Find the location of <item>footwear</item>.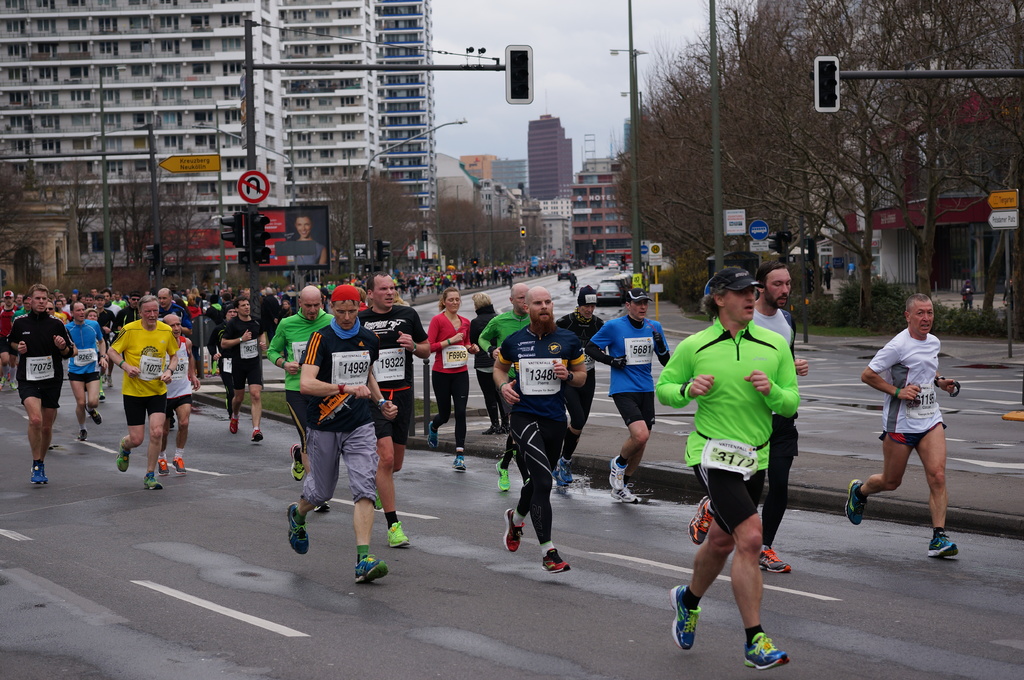
Location: {"left": 312, "top": 491, "right": 332, "bottom": 514}.
